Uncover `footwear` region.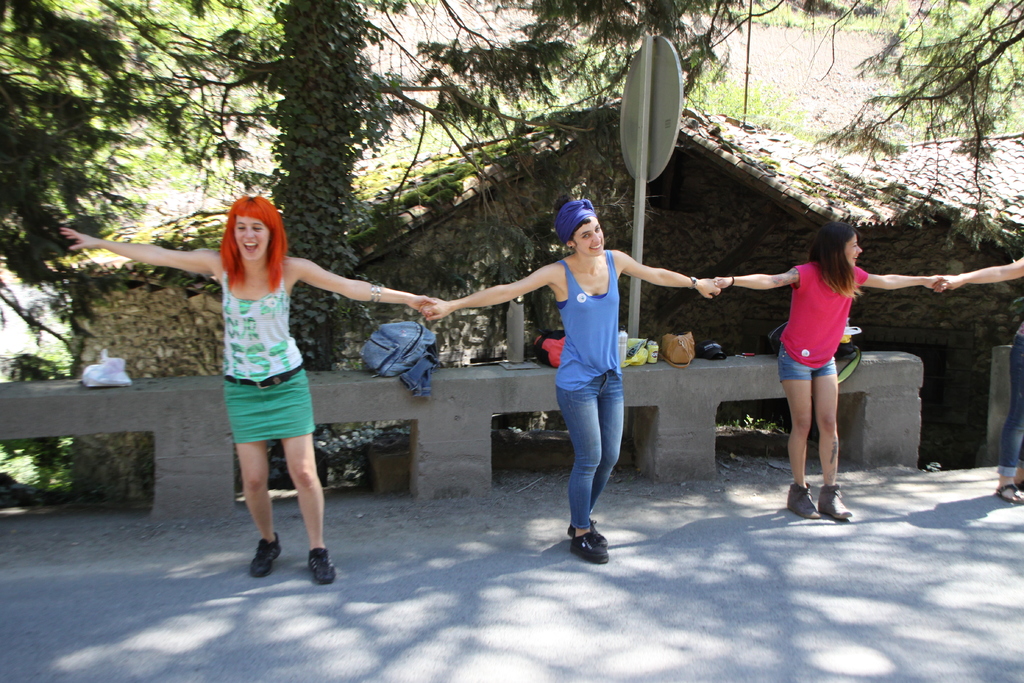
Uncovered: locate(995, 484, 1023, 506).
